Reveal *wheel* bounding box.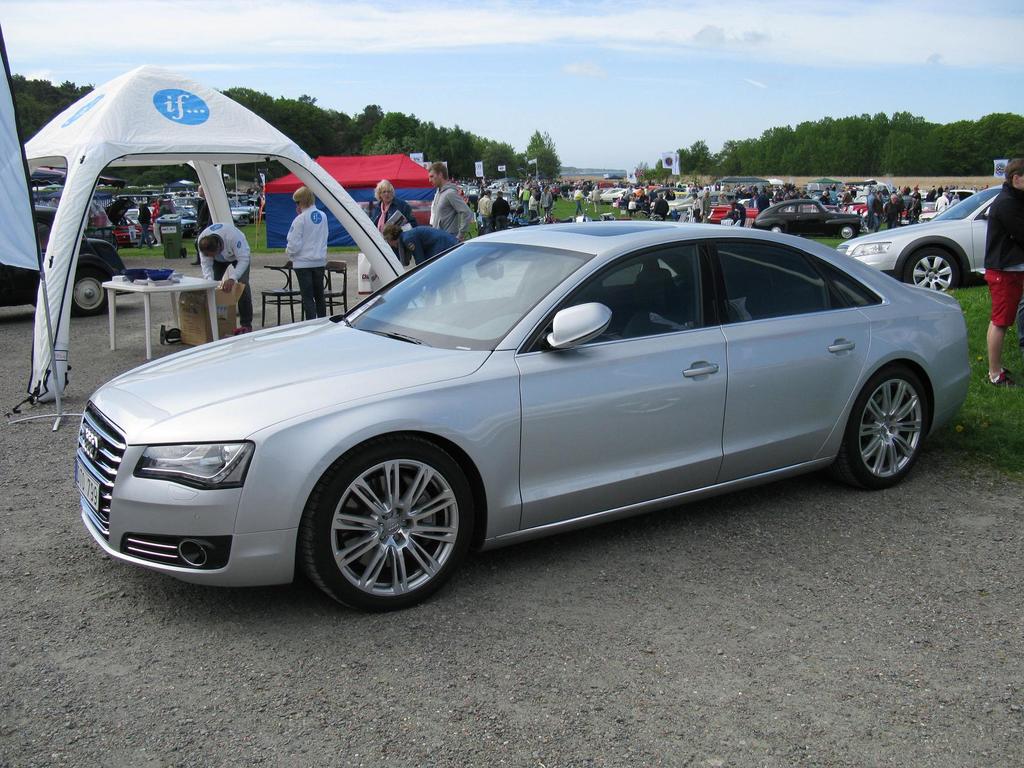
Revealed: (x1=904, y1=249, x2=962, y2=294).
